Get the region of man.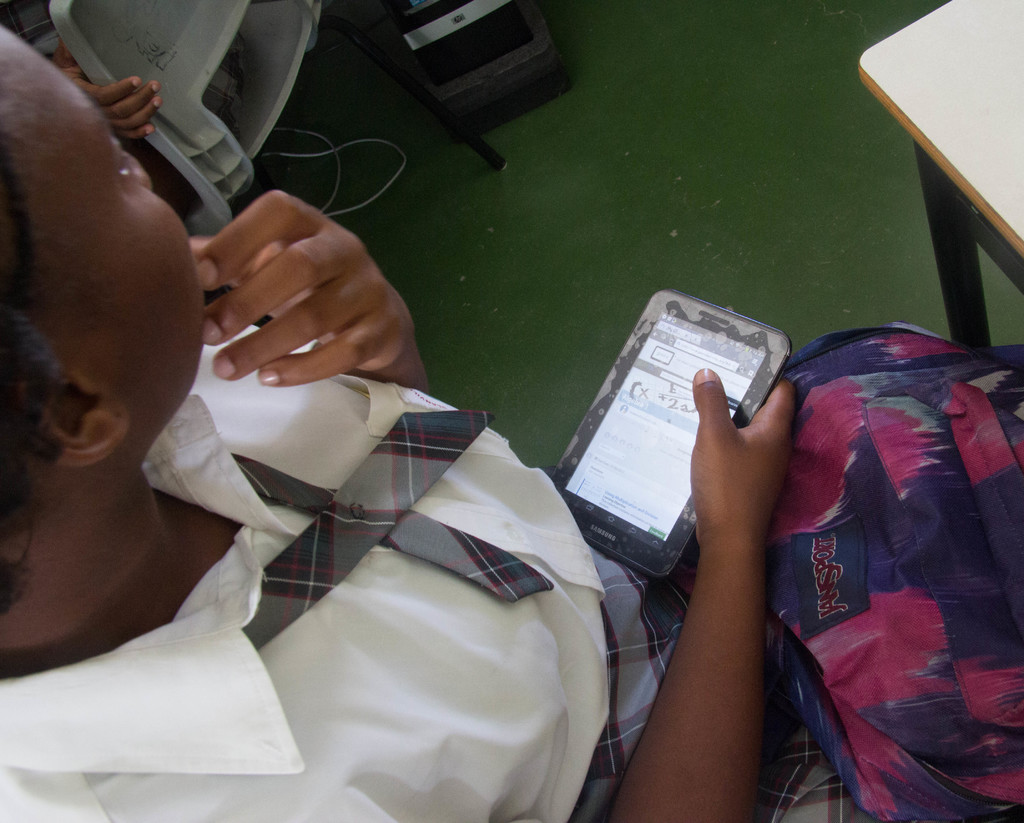
(0, 23, 1023, 822).
